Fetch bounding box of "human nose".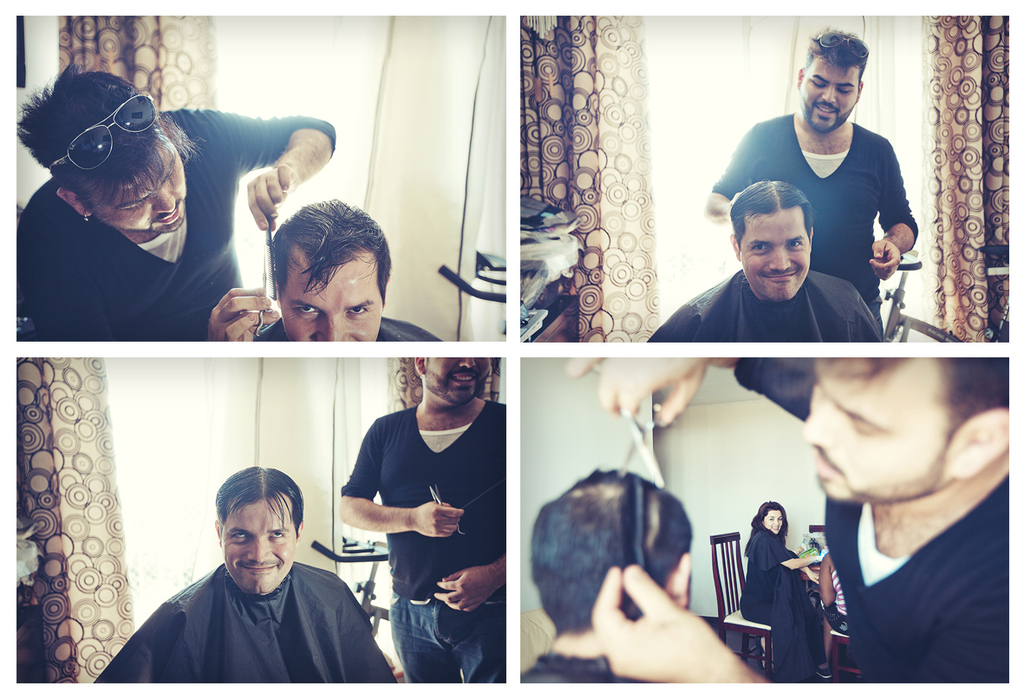
Bbox: pyautogui.locateOnScreen(772, 519, 778, 527).
